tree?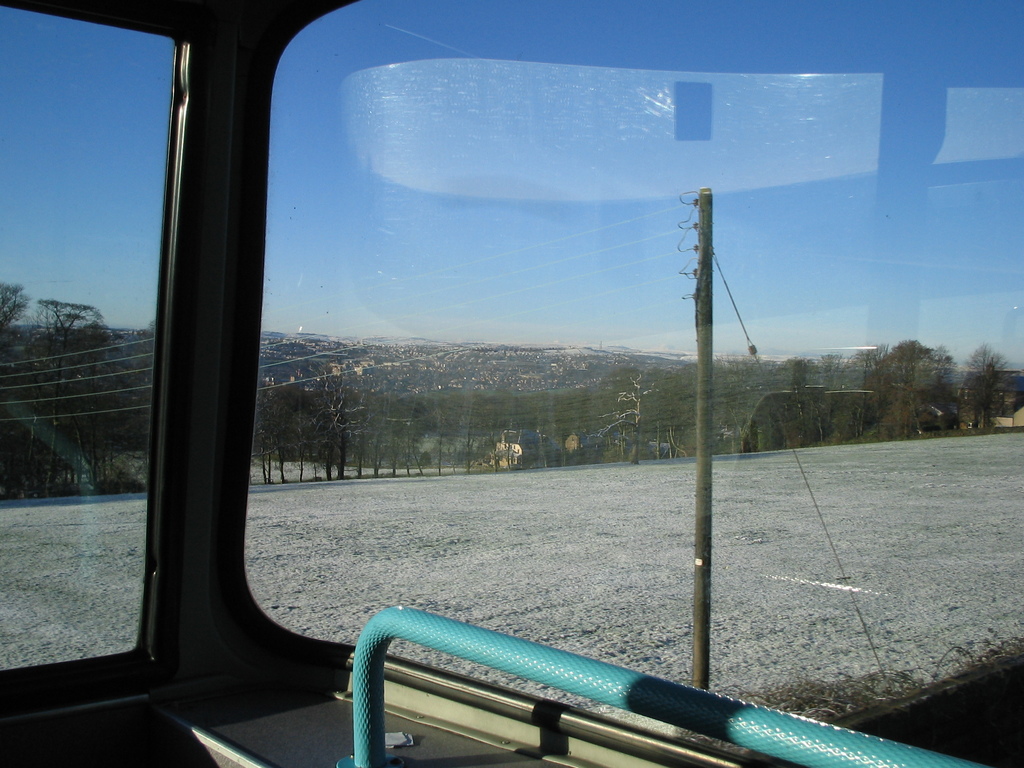
bbox=[22, 291, 106, 511]
